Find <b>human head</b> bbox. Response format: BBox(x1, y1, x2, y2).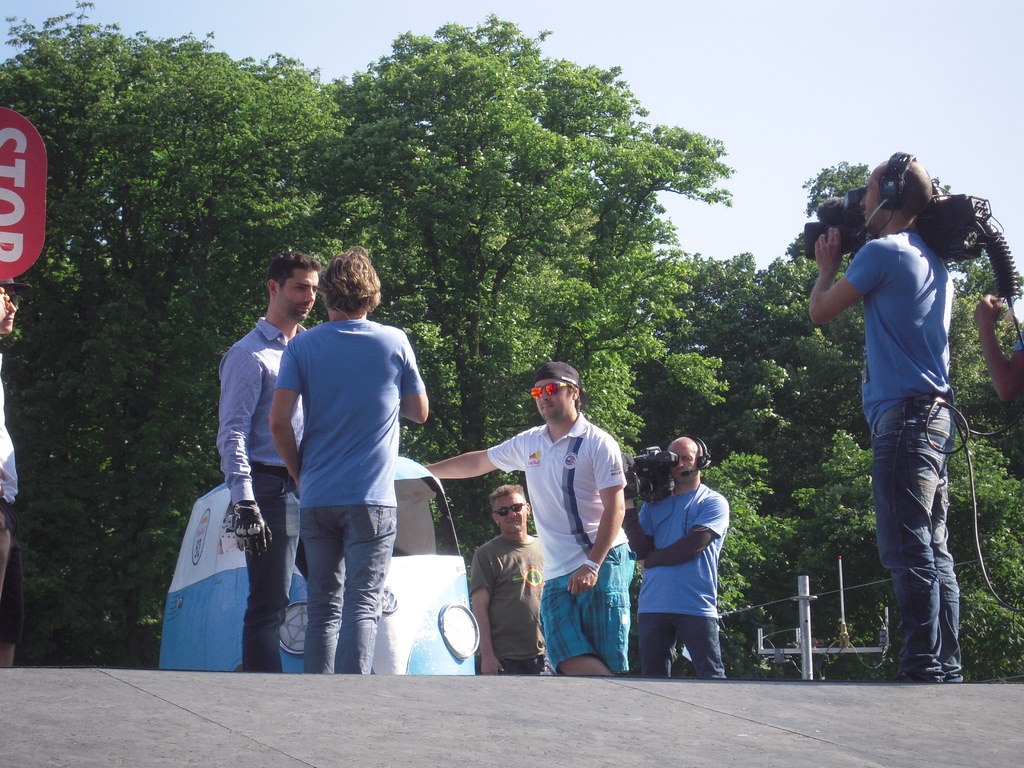
BBox(860, 155, 942, 239).
